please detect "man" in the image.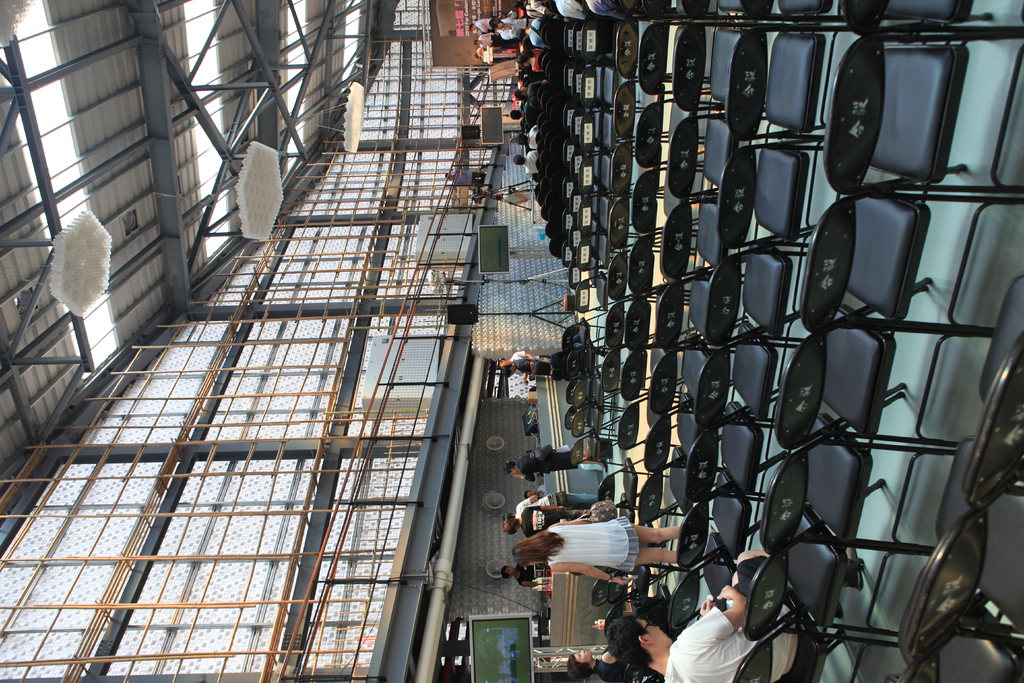
605,547,799,682.
